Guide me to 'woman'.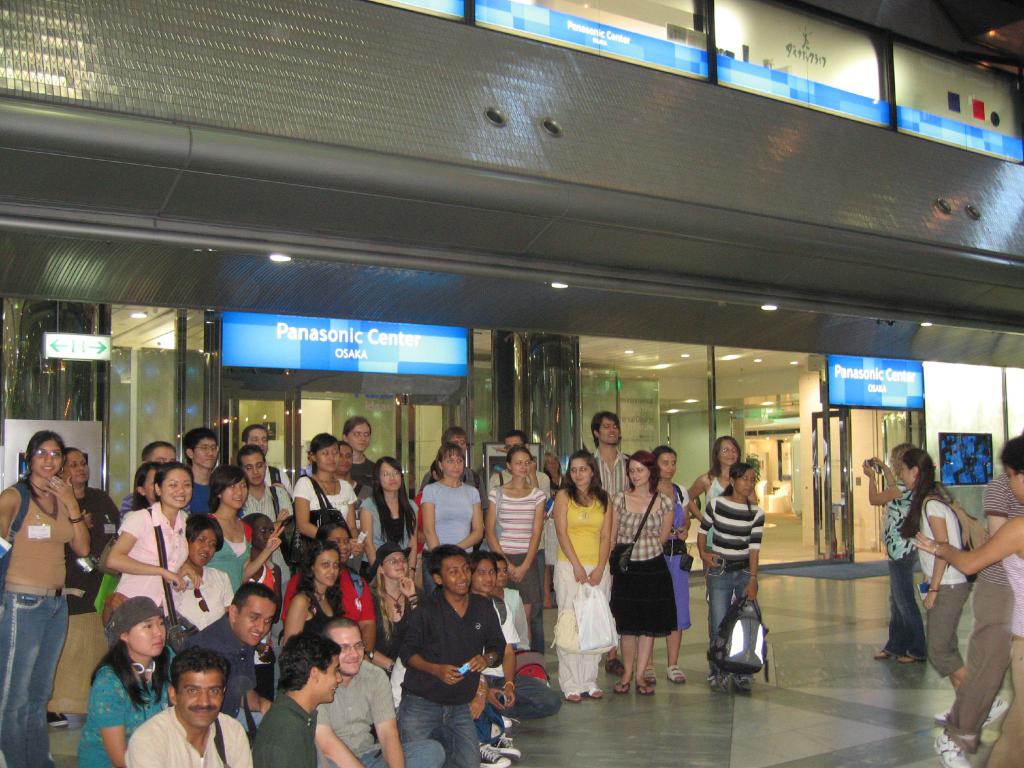
Guidance: l=88, t=455, r=167, b=614.
